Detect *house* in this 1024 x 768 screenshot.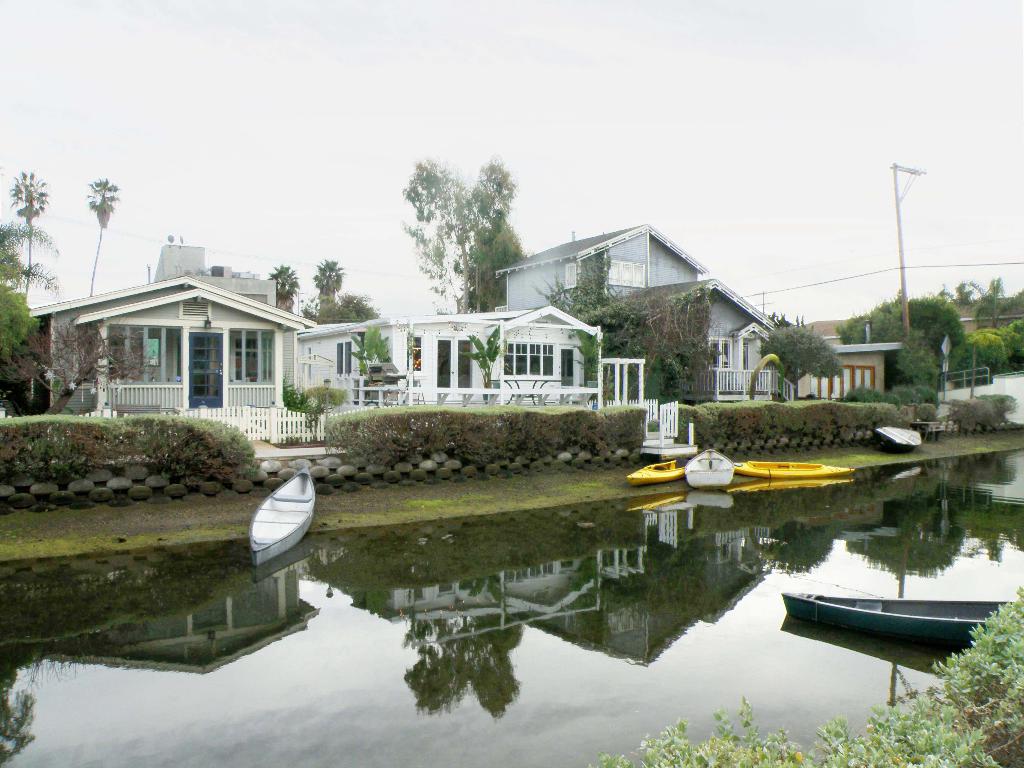
Detection: [28,242,372,444].
